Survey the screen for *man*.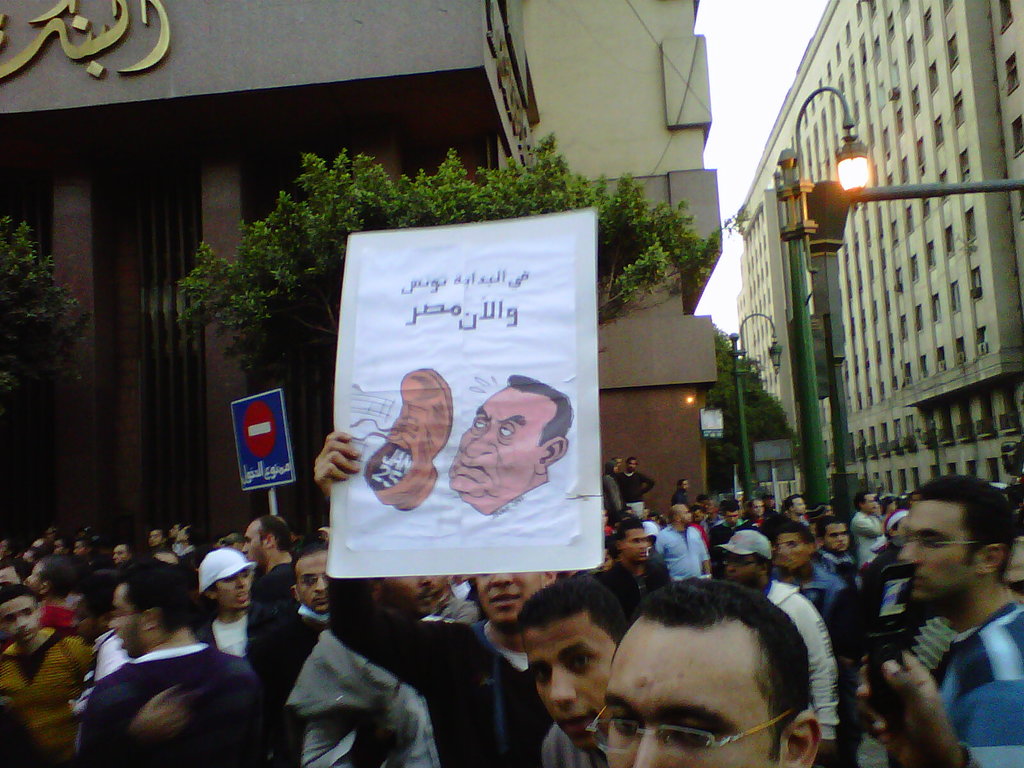
Survey found: 849:483:1023:737.
